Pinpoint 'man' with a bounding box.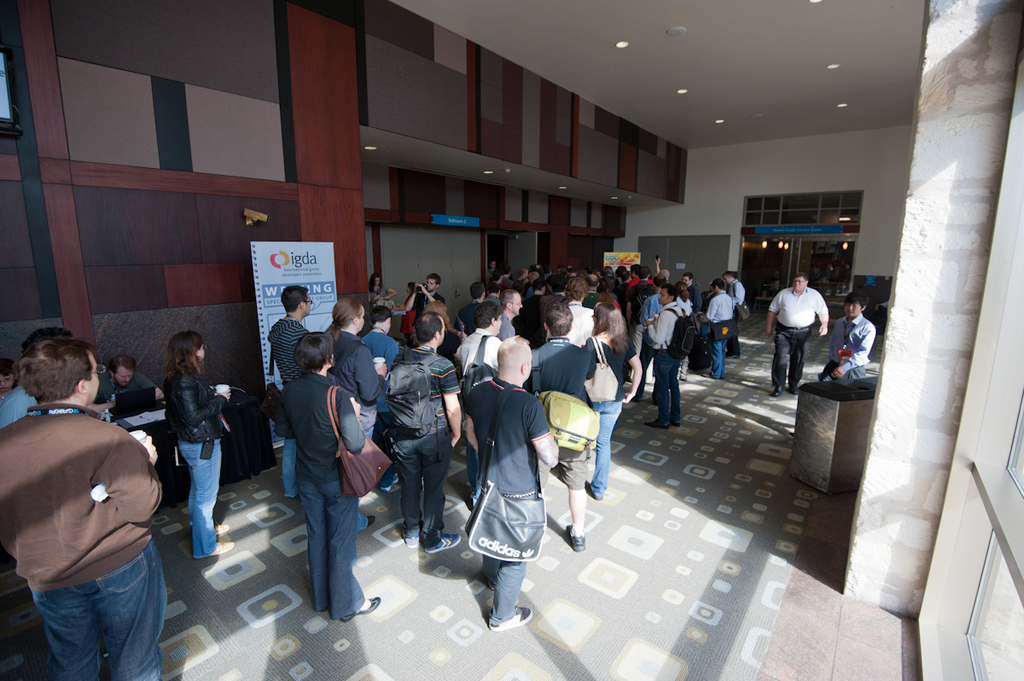
265/279/318/493.
